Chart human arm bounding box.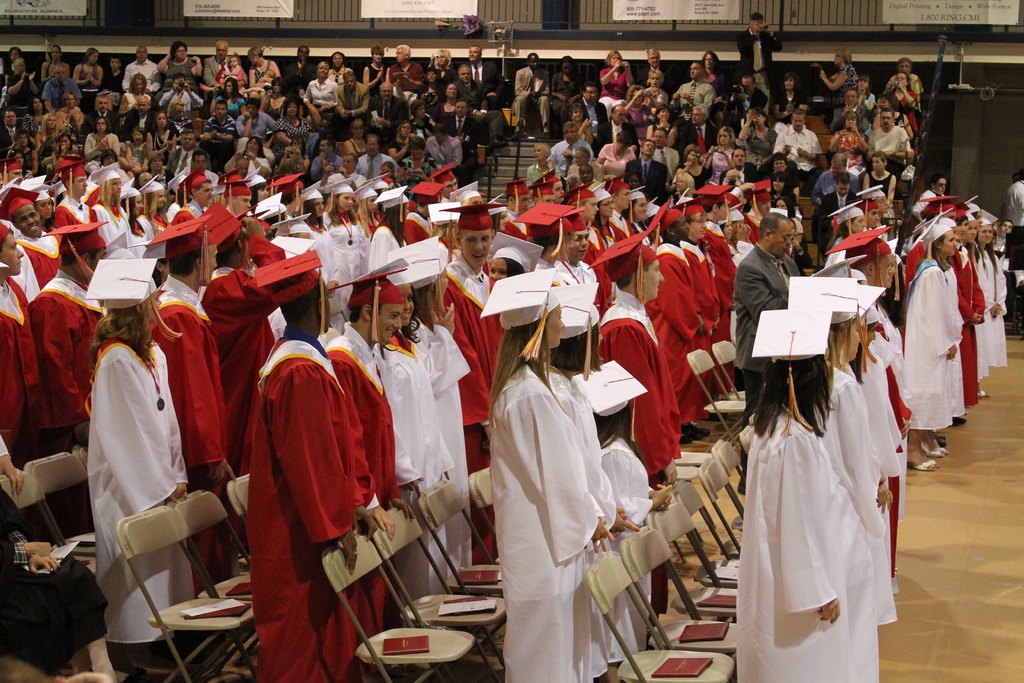
Charted: x1=744, y1=27, x2=765, y2=47.
